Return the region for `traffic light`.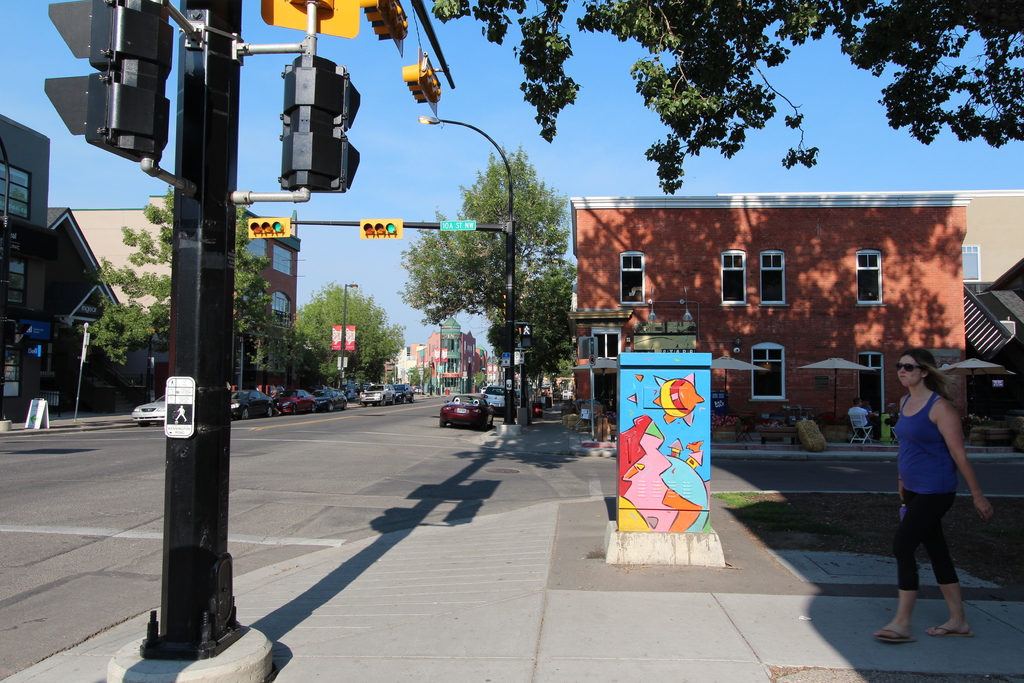
44:0:173:172.
